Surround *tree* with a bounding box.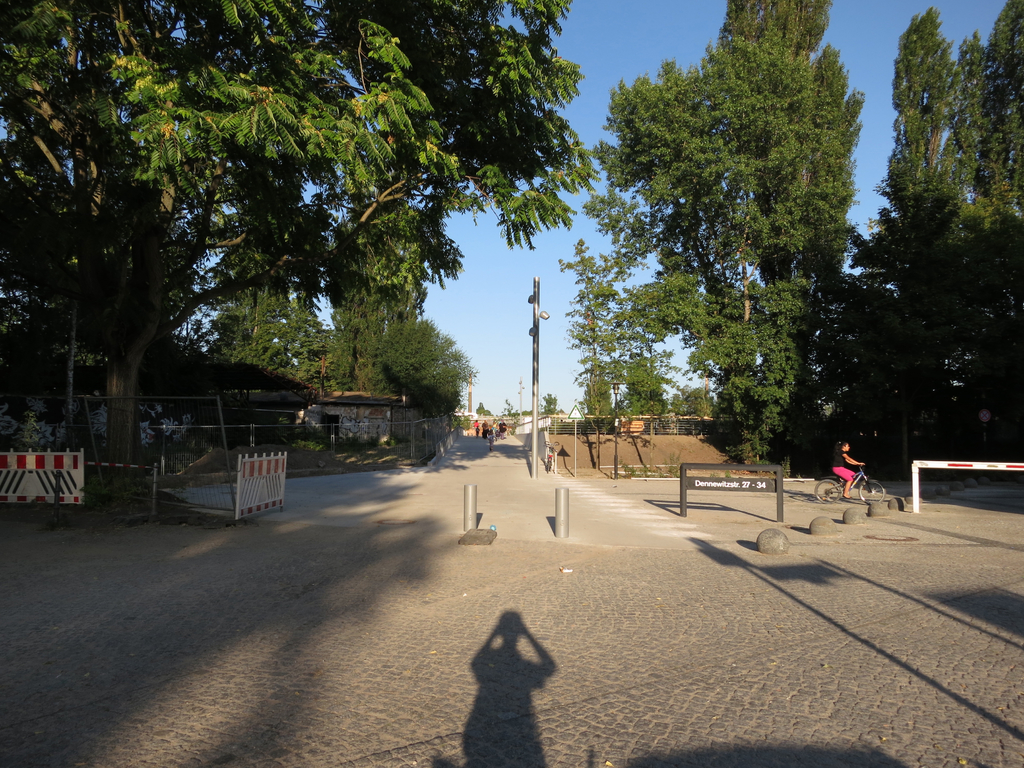
200, 217, 333, 387.
